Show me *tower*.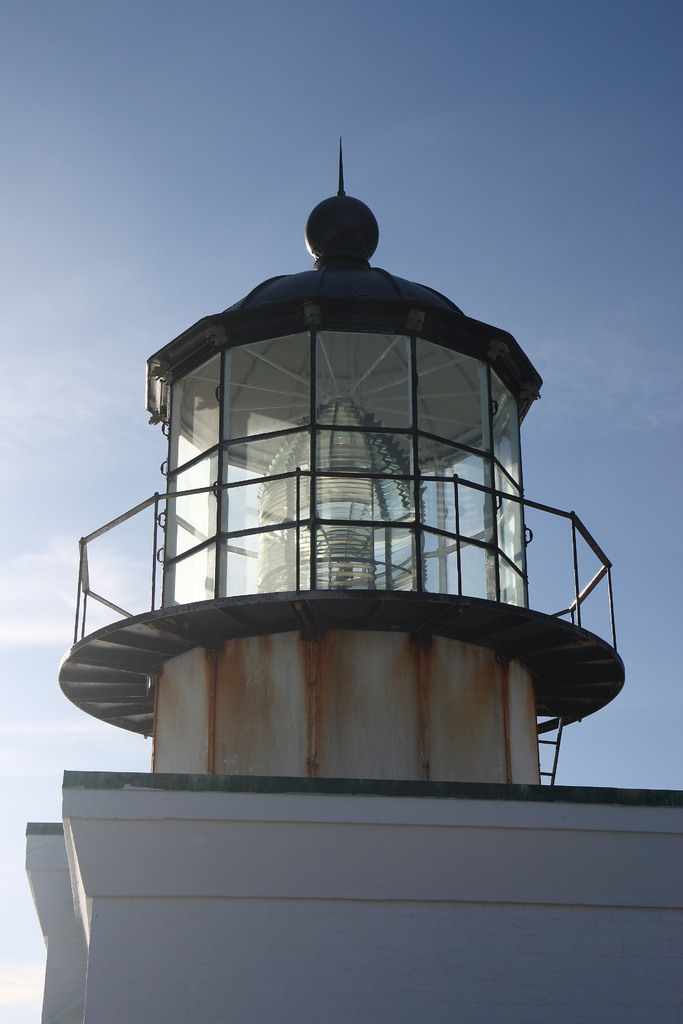
*tower* is here: <box>17,130,682,1023</box>.
